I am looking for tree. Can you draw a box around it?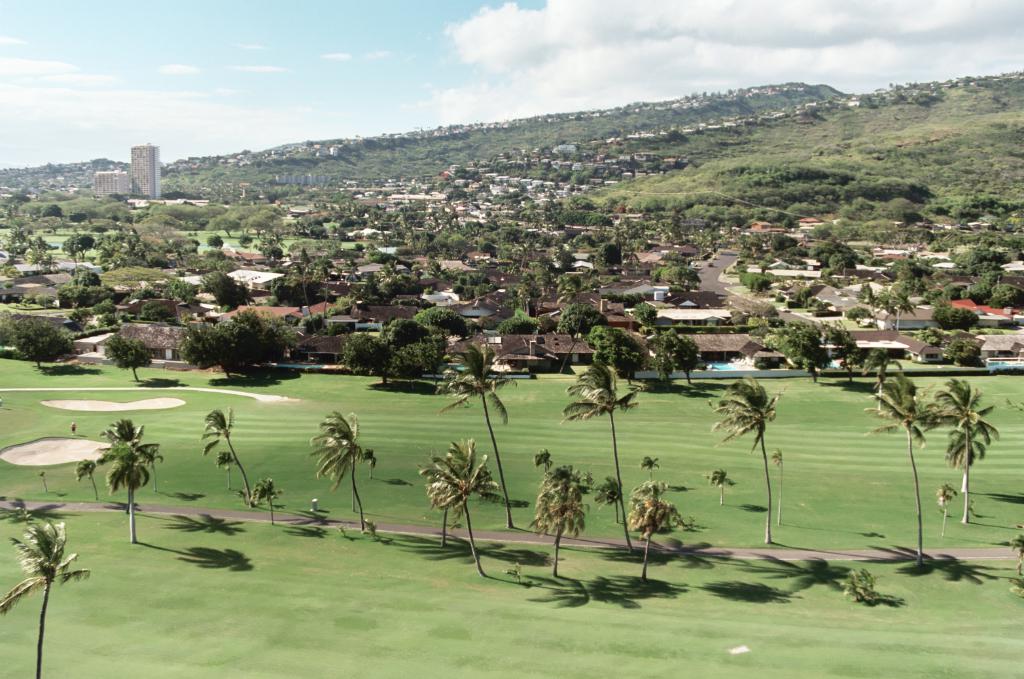
Sure, the bounding box is crop(811, 240, 865, 274).
